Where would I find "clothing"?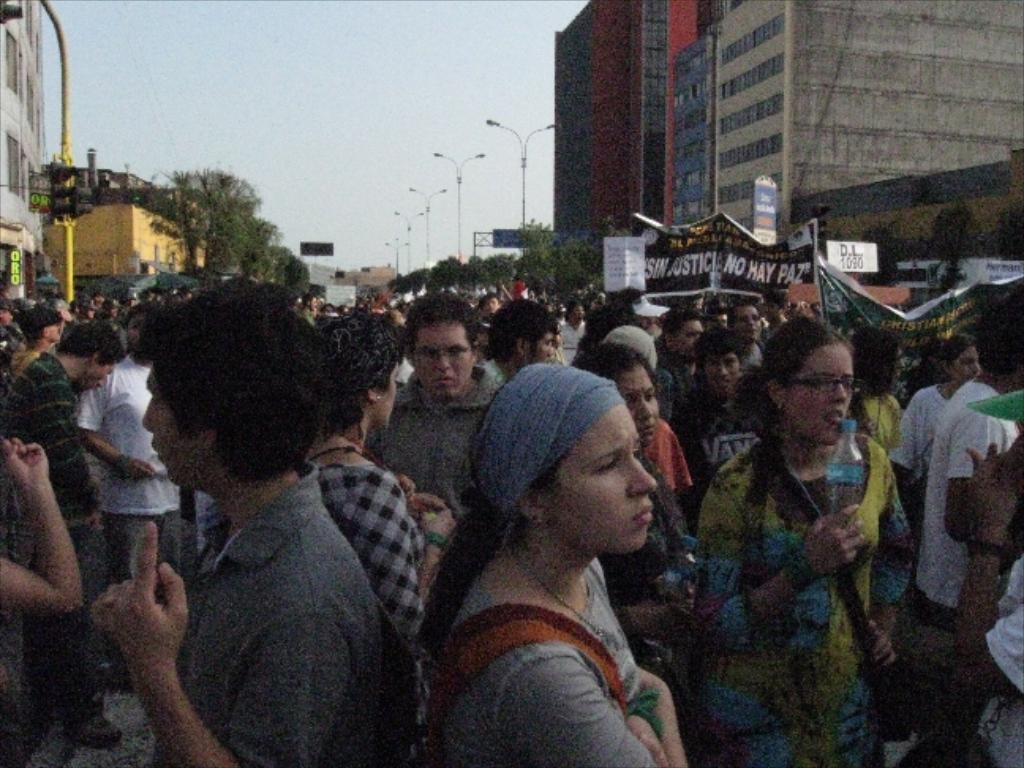
At box(695, 441, 913, 766).
